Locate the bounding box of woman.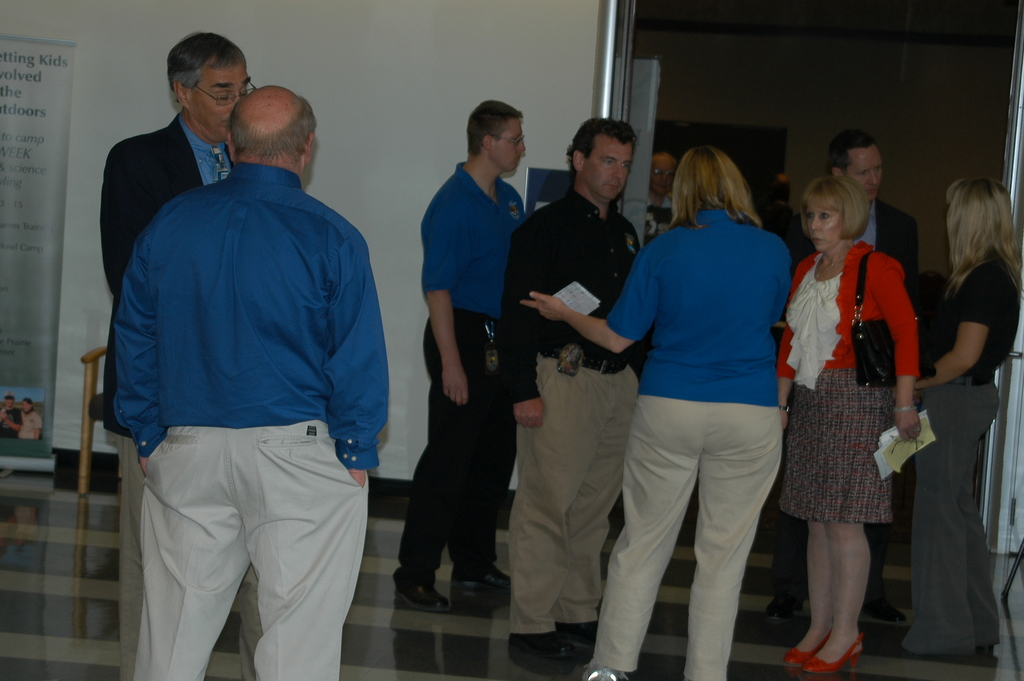
Bounding box: [left=772, top=173, right=925, bottom=678].
